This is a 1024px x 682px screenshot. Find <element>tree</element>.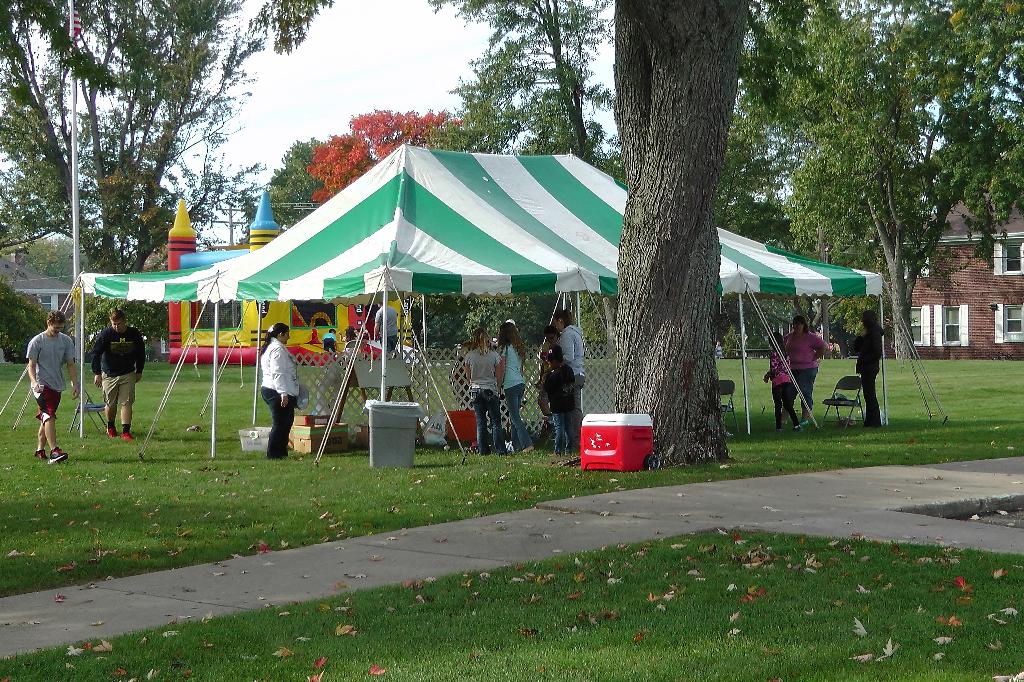
Bounding box: l=0, t=0, r=329, b=372.
